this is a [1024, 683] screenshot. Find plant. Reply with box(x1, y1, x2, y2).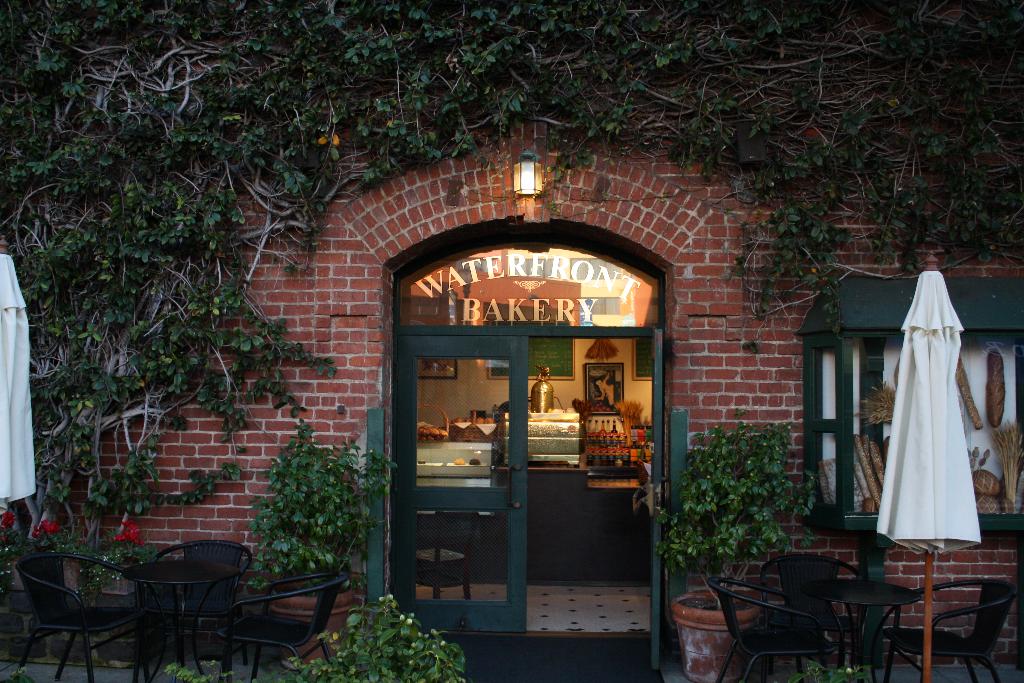
box(0, 514, 173, 605).
